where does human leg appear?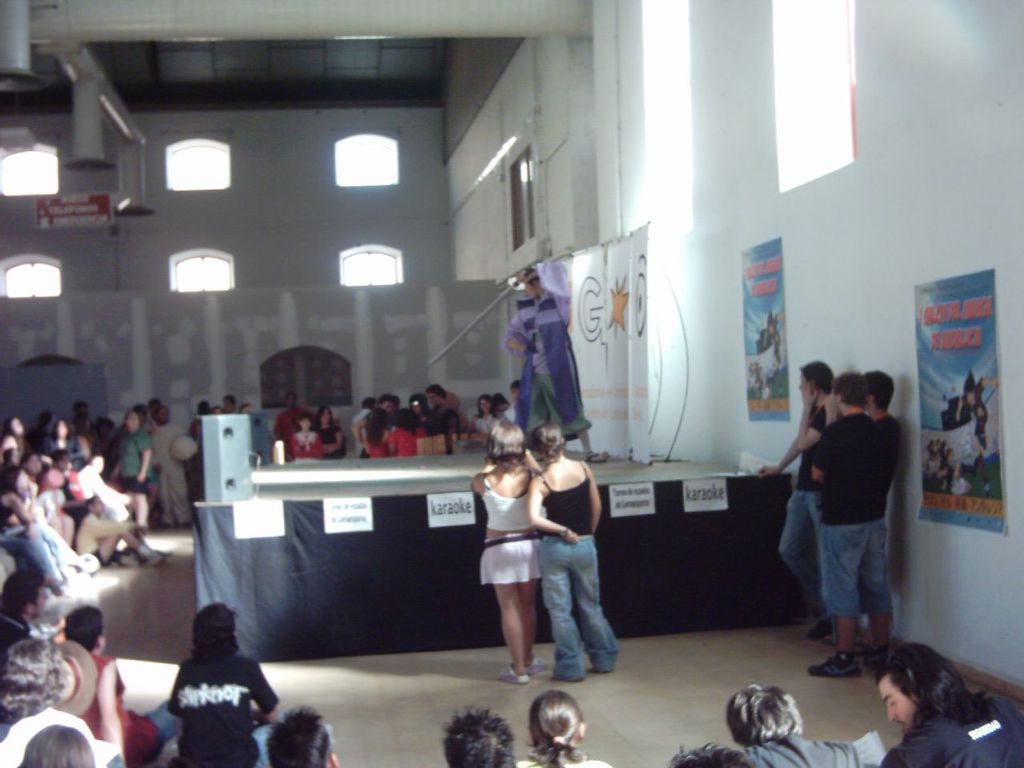
Appears at detection(134, 466, 150, 532).
